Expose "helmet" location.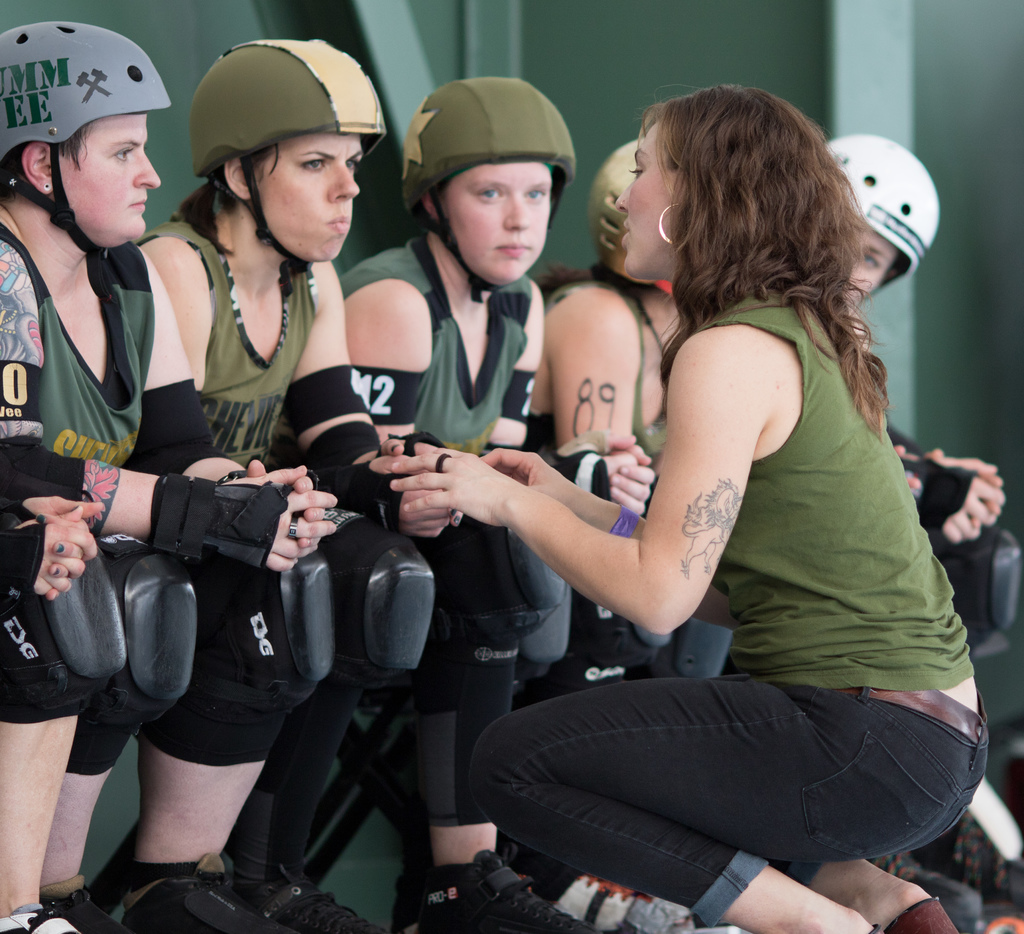
Exposed at <box>584,136,636,277</box>.
